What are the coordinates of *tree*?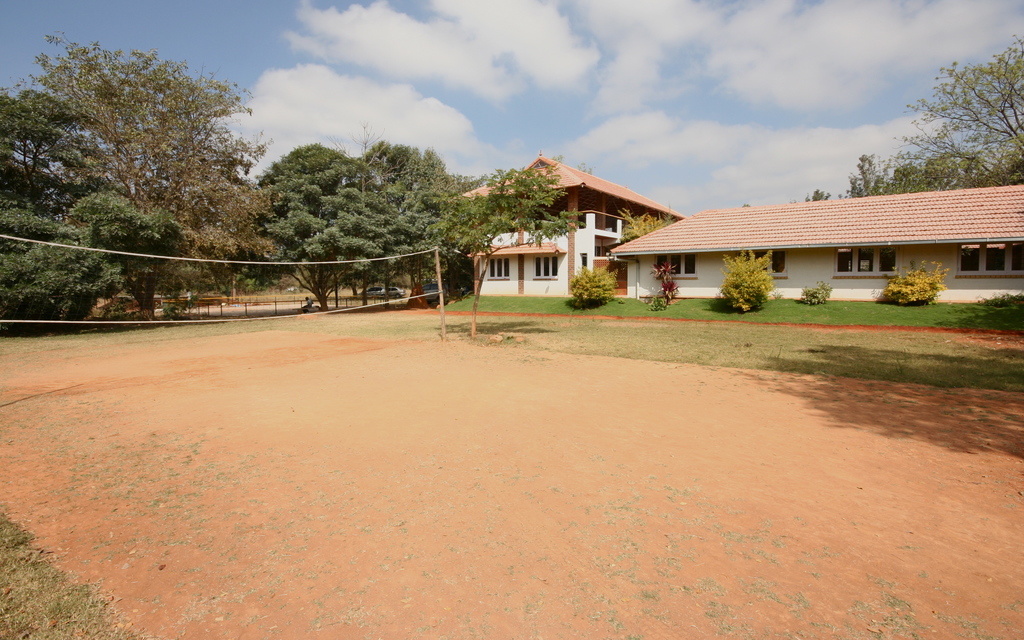
crop(27, 28, 261, 307).
